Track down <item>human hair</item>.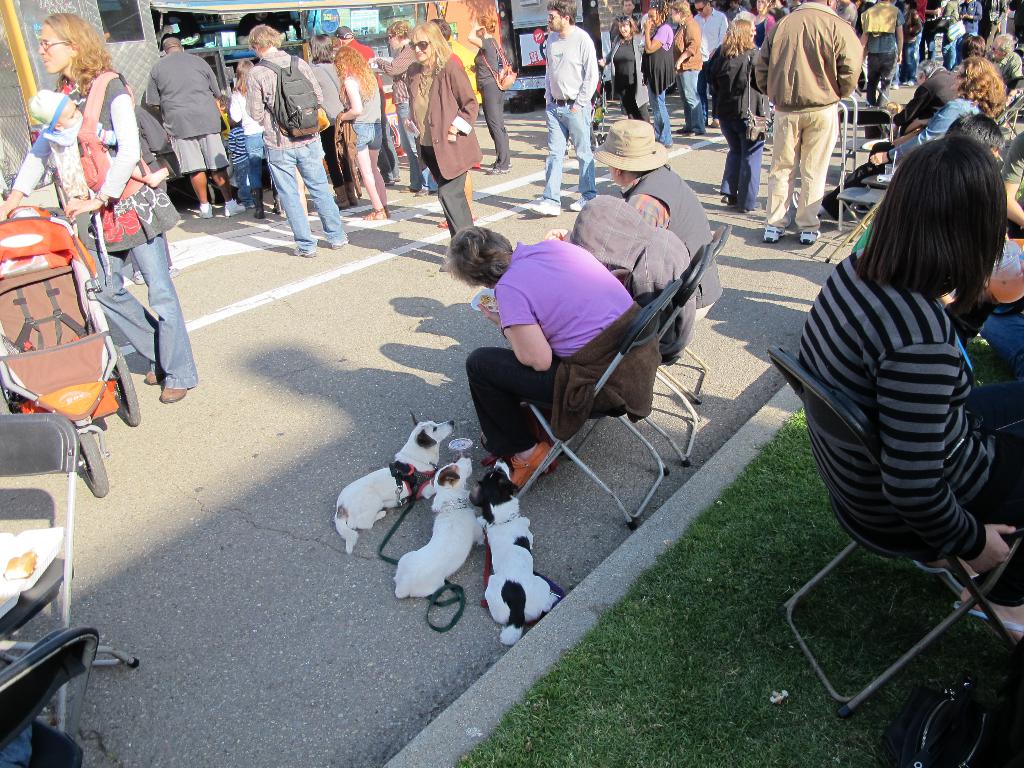
Tracked to pyautogui.locateOnScreen(408, 20, 452, 67).
